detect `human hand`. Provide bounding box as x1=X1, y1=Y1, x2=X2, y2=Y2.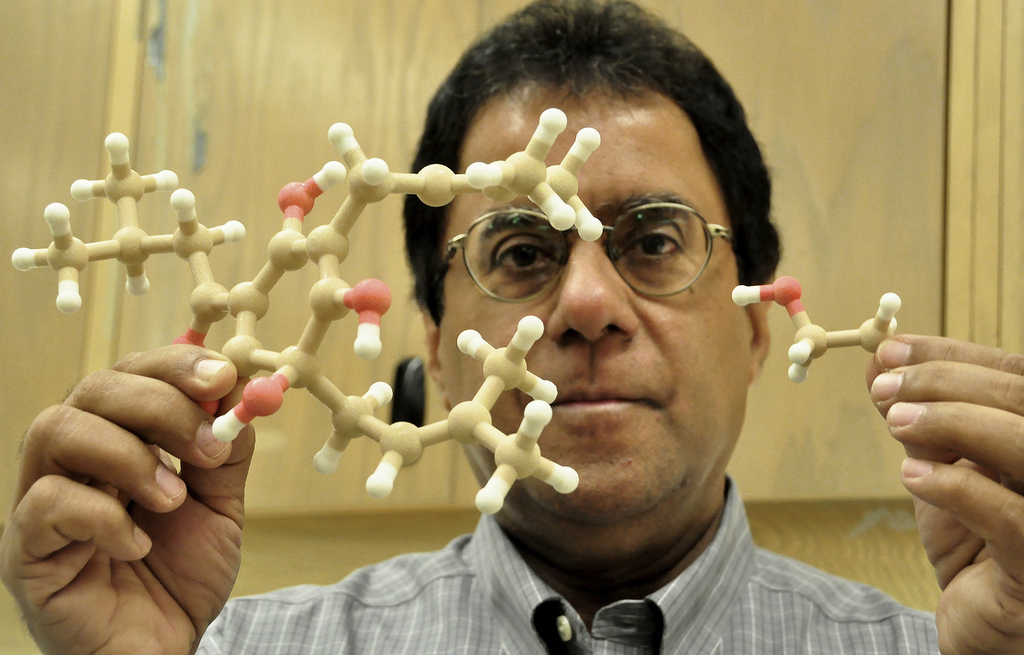
x1=0, y1=342, x2=257, y2=654.
